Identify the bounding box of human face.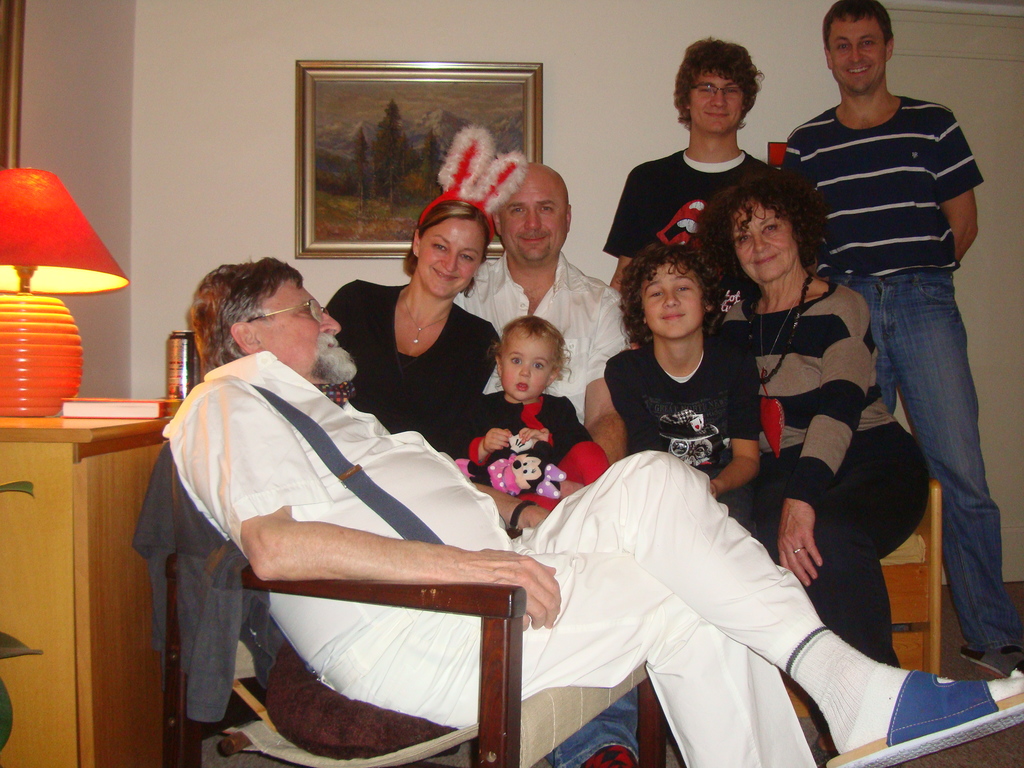
<bbox>734, 200, 799, 282</bbox>.
